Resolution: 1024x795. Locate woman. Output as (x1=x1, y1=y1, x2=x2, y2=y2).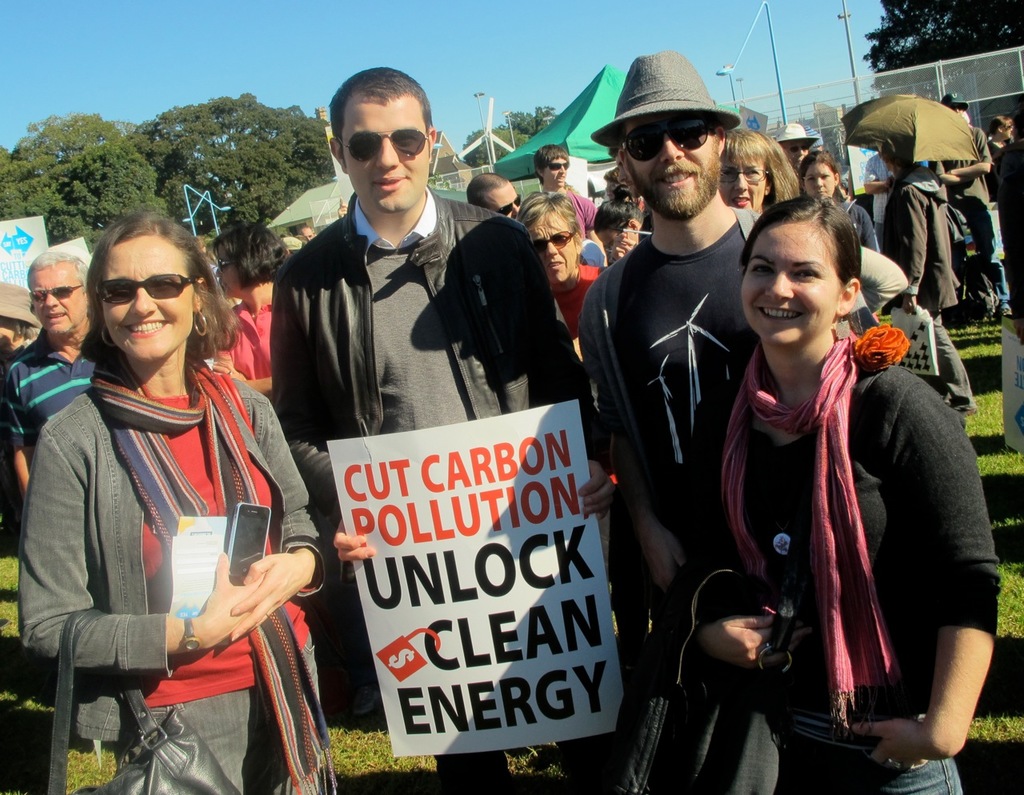
(x1=678, y1=198, x2=1004, y2=794).
